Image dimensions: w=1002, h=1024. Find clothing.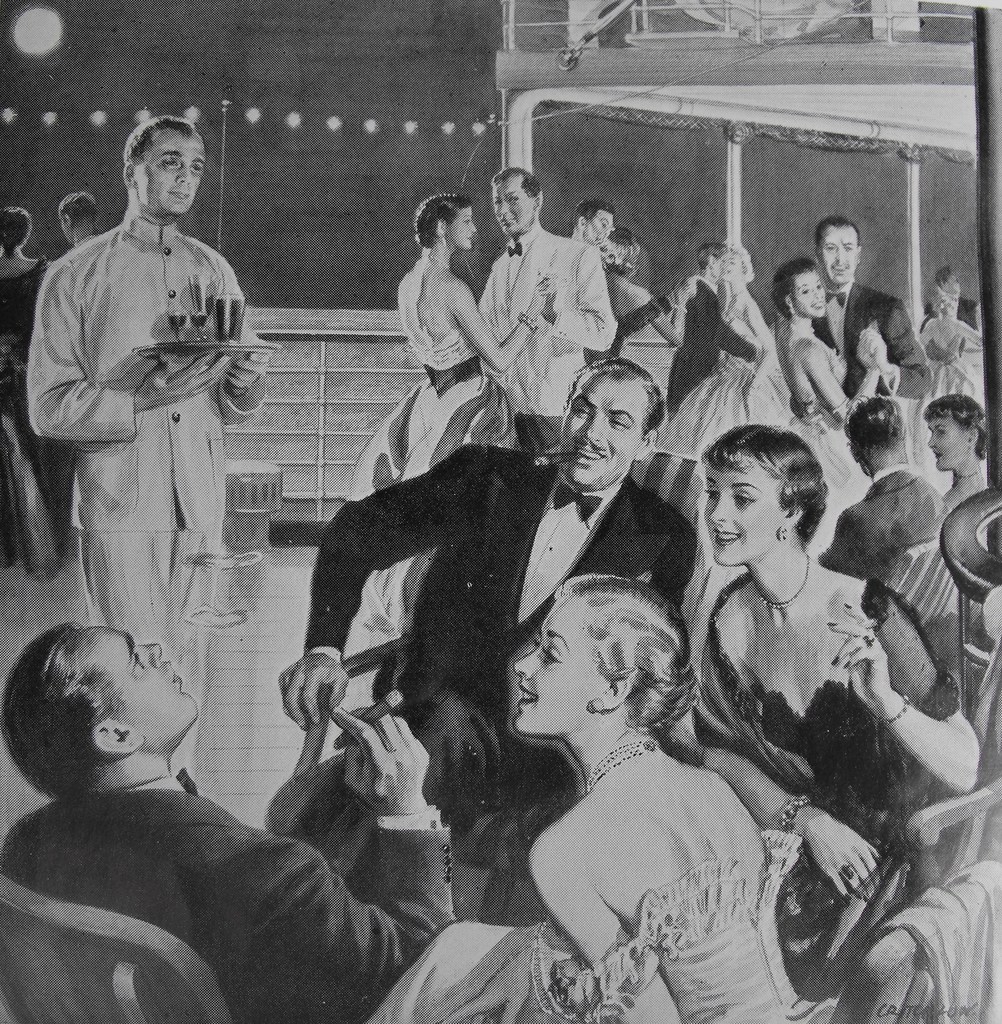
<region>662, 271, 760, 425</region>.
